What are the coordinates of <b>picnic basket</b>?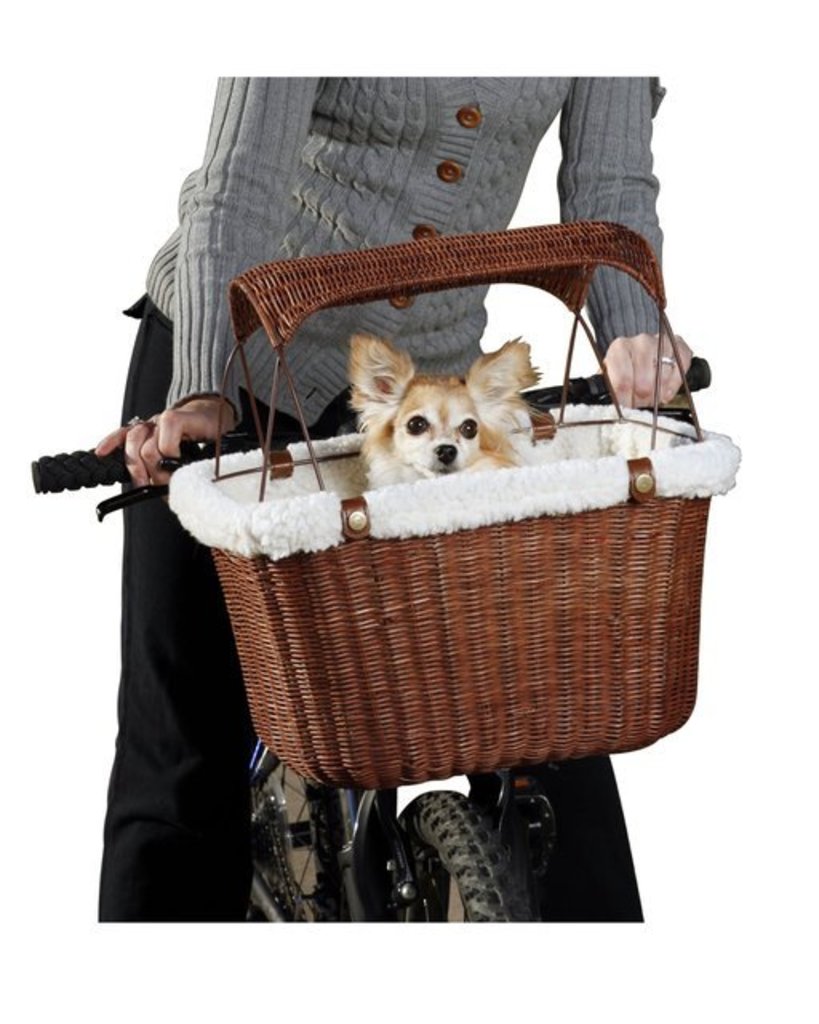
locate(166, 221, 739, 790).
